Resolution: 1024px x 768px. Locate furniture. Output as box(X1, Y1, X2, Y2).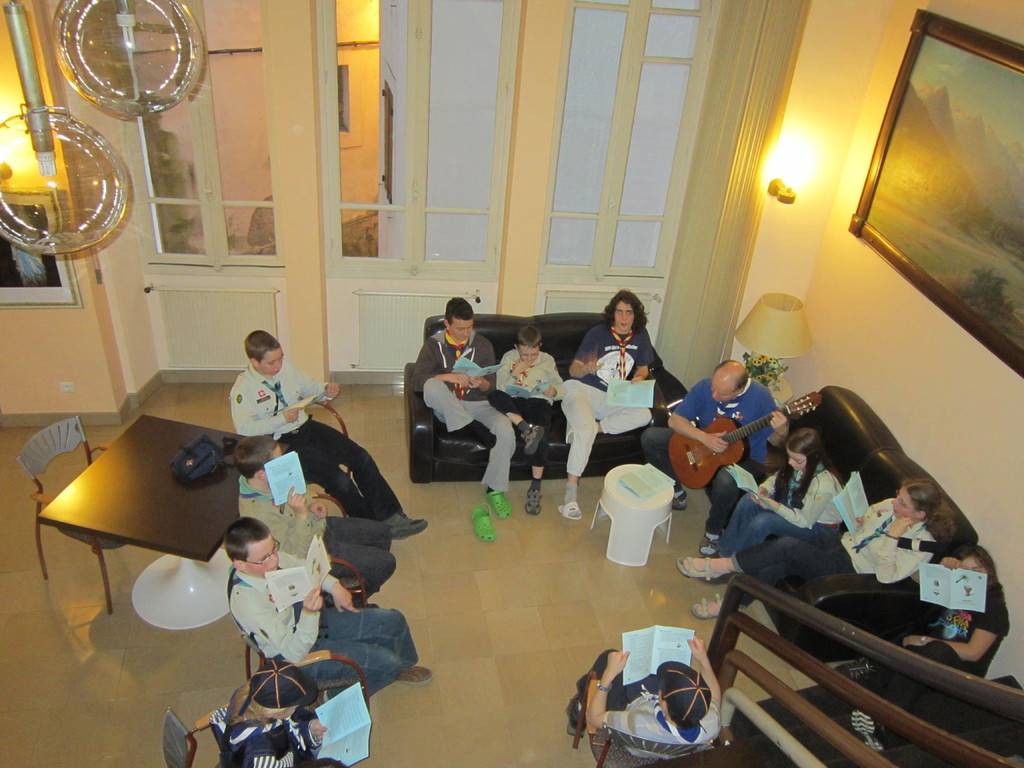
box(406, 313, 690, 483).
